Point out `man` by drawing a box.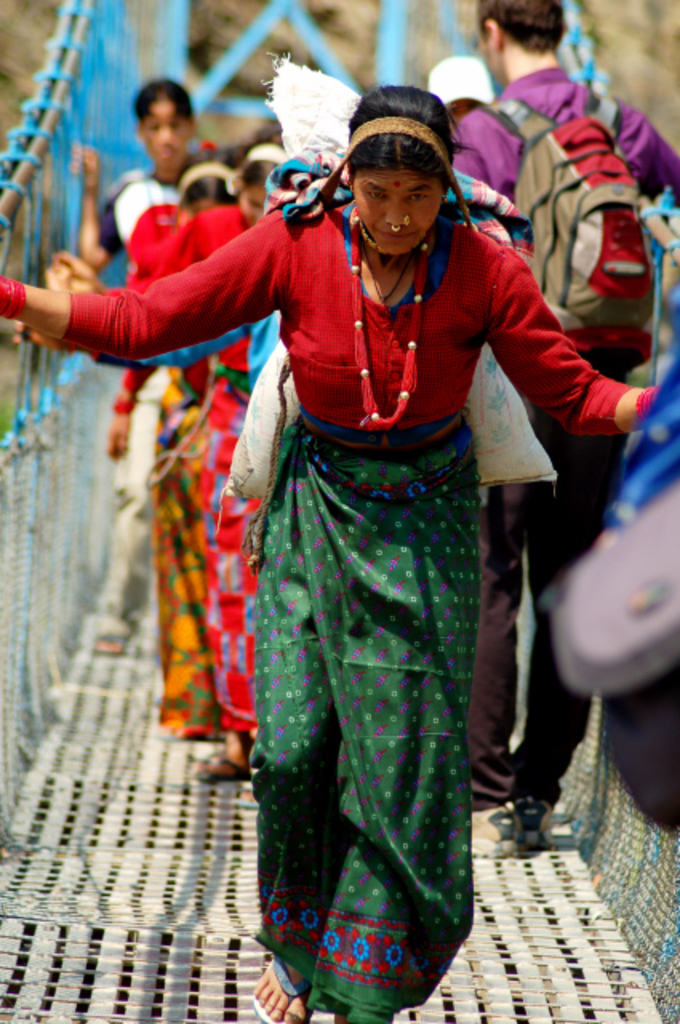
select_region(64, 77, 224, 278).
